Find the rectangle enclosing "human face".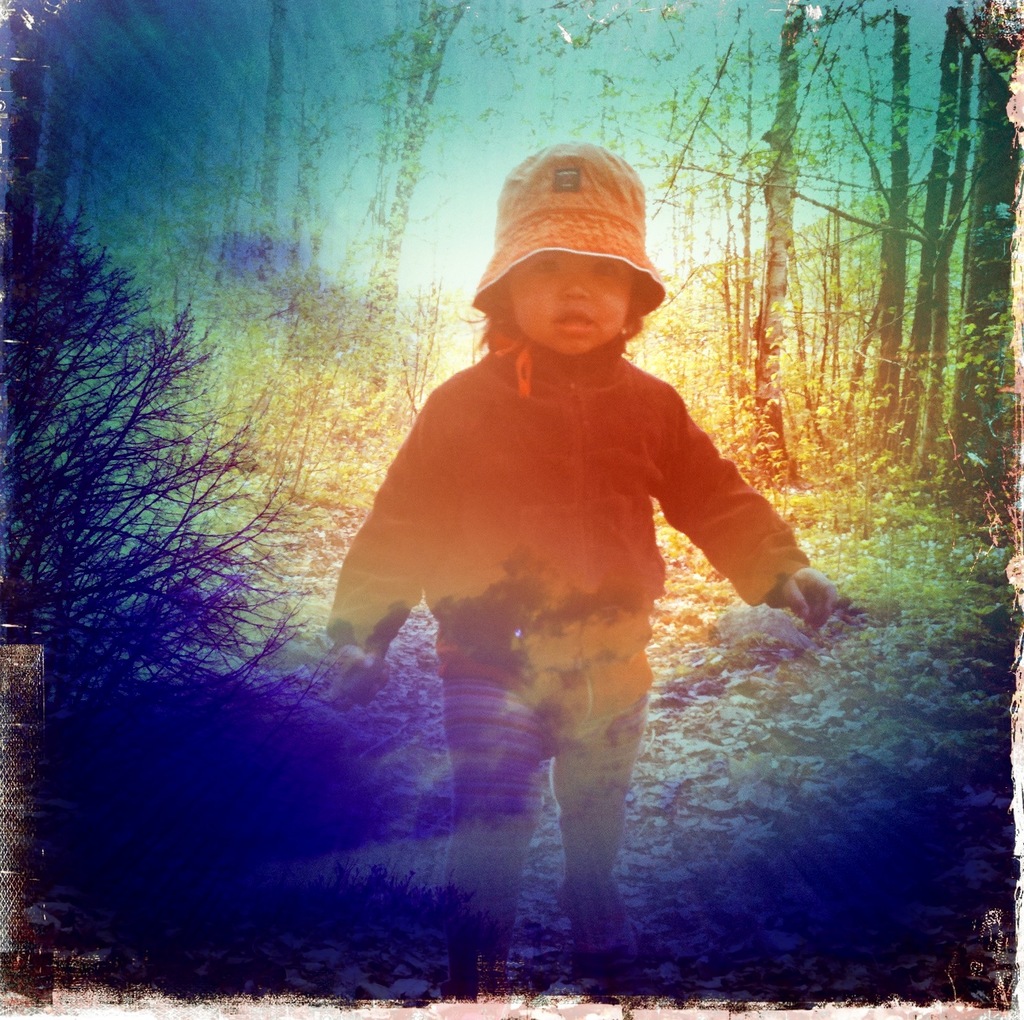
locate(506, 254, 632, 358).
